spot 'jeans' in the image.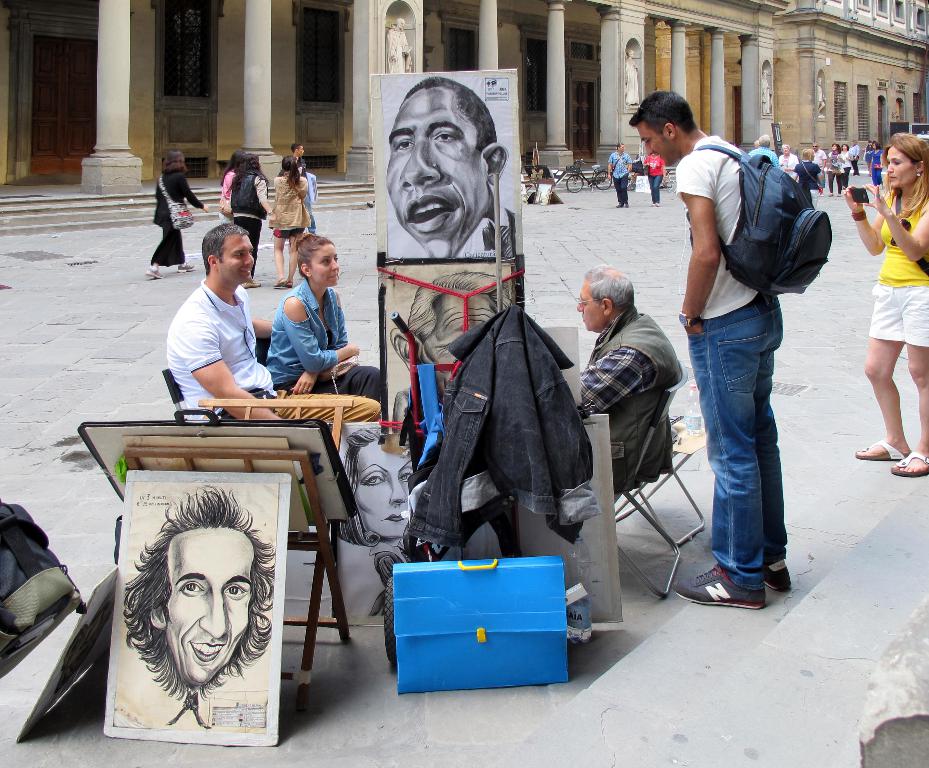
'jeans' found at [403, 309, 600, 546].
